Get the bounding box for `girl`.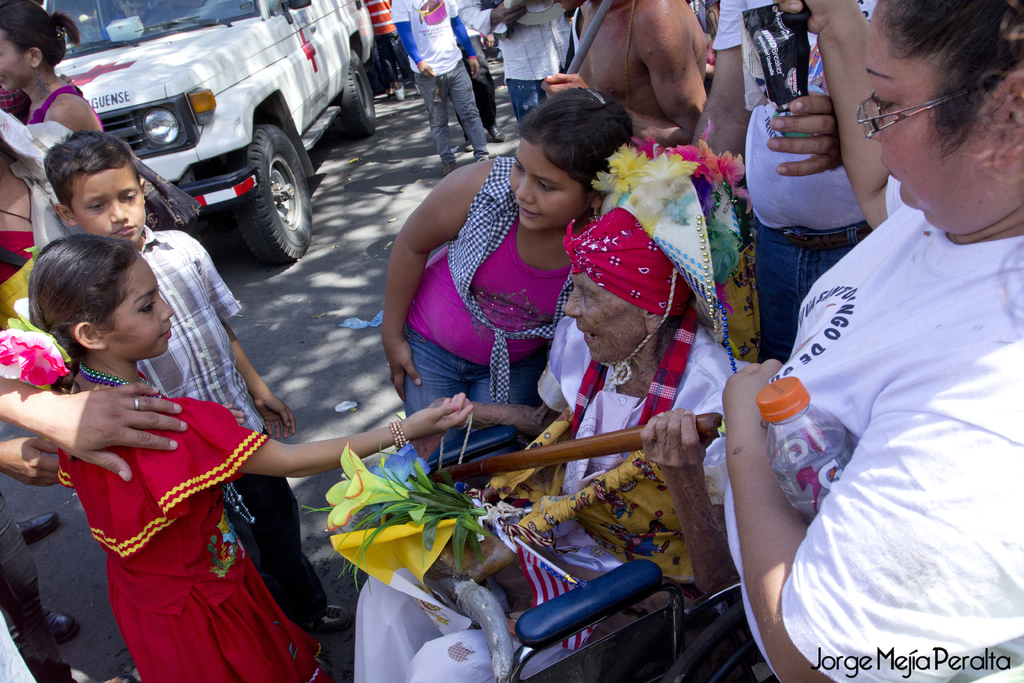
x1=26, y1=227, x2=461, y2=678.
